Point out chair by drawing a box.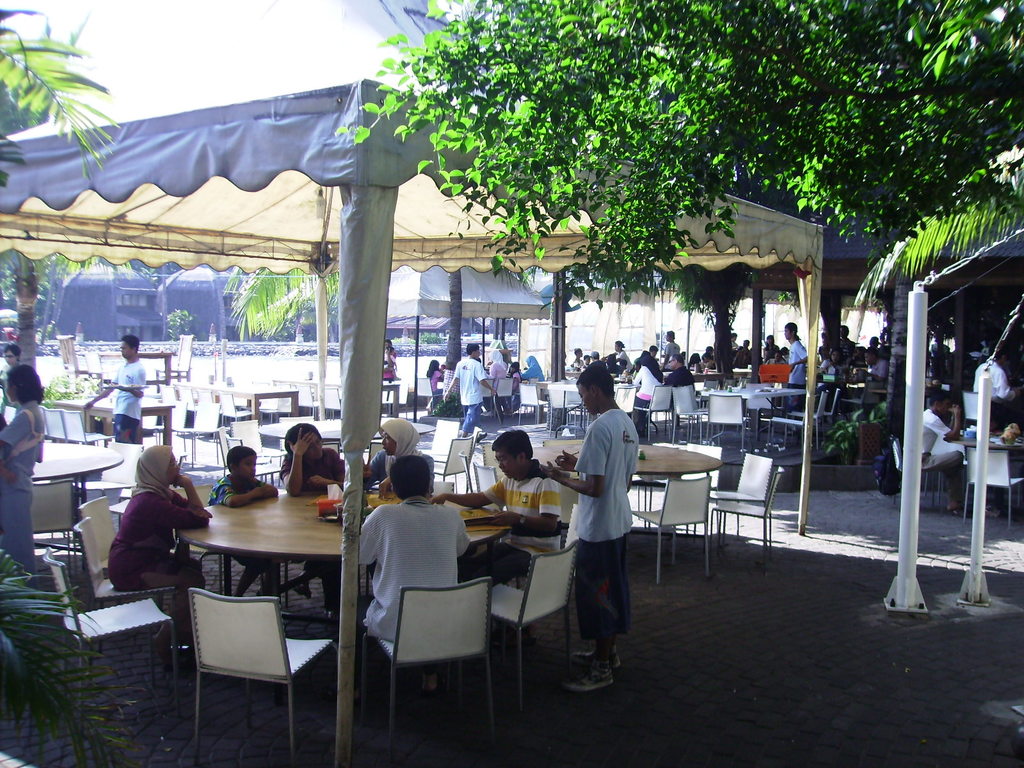
Rect(412, 376, 442, 410).
